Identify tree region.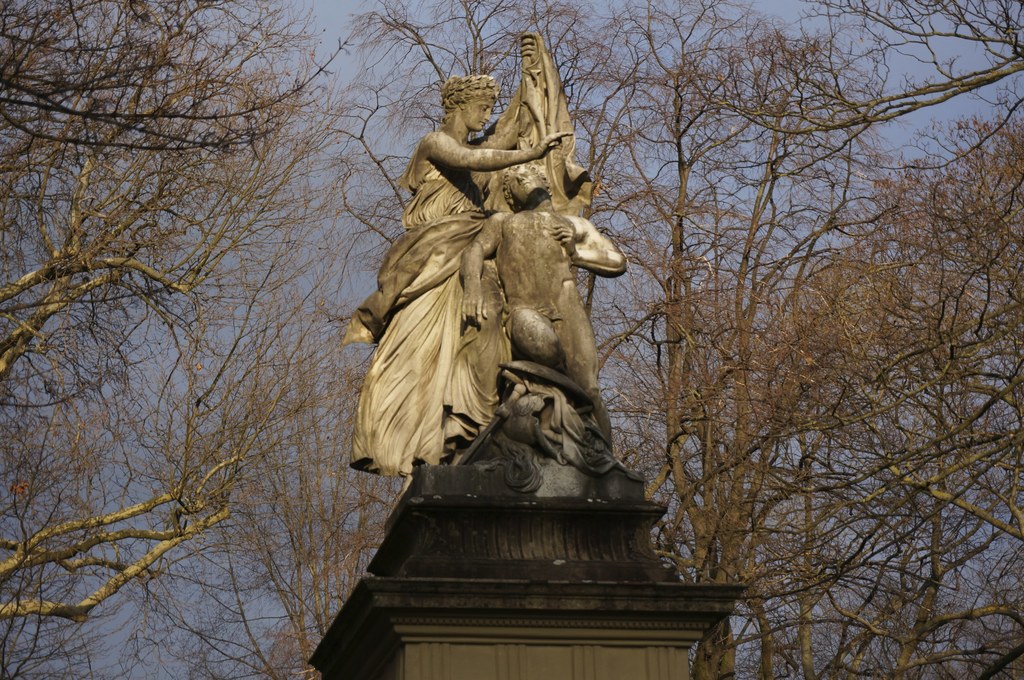
Region: [left=197, top=232, right=359, bottom=679].
